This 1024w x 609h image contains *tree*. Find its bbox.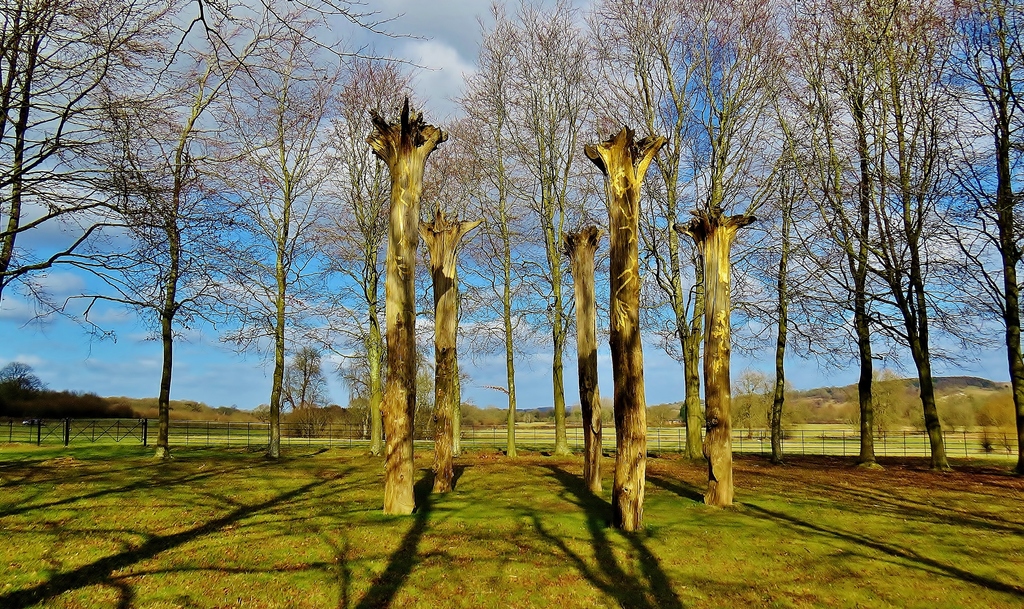
(0,350,44,403).
